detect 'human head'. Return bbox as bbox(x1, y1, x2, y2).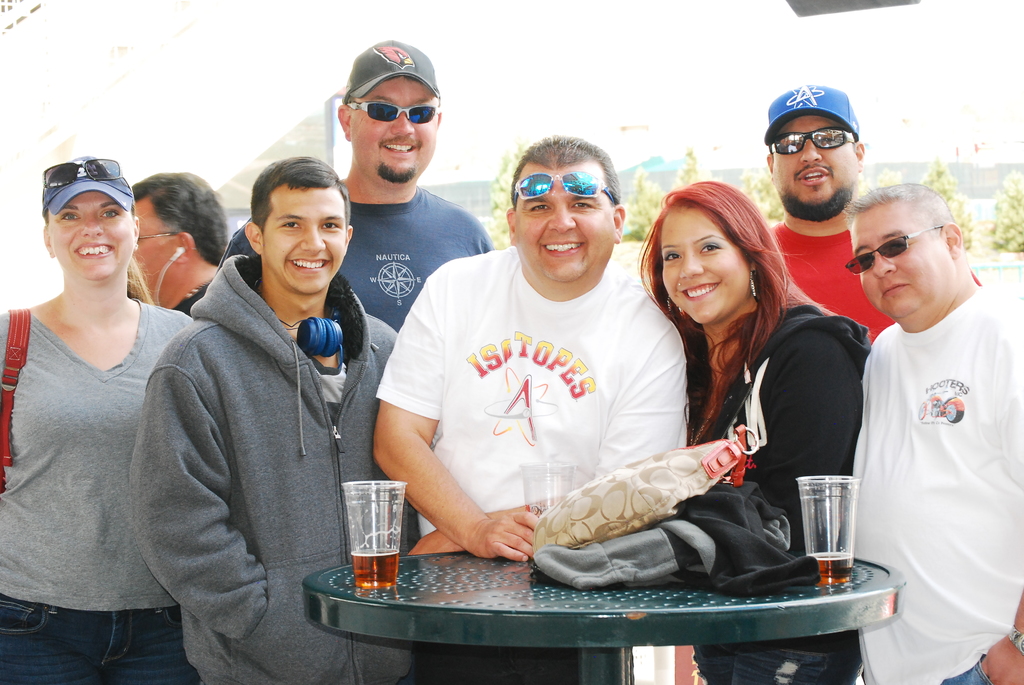
bbox(130, 169, 227, 294).
